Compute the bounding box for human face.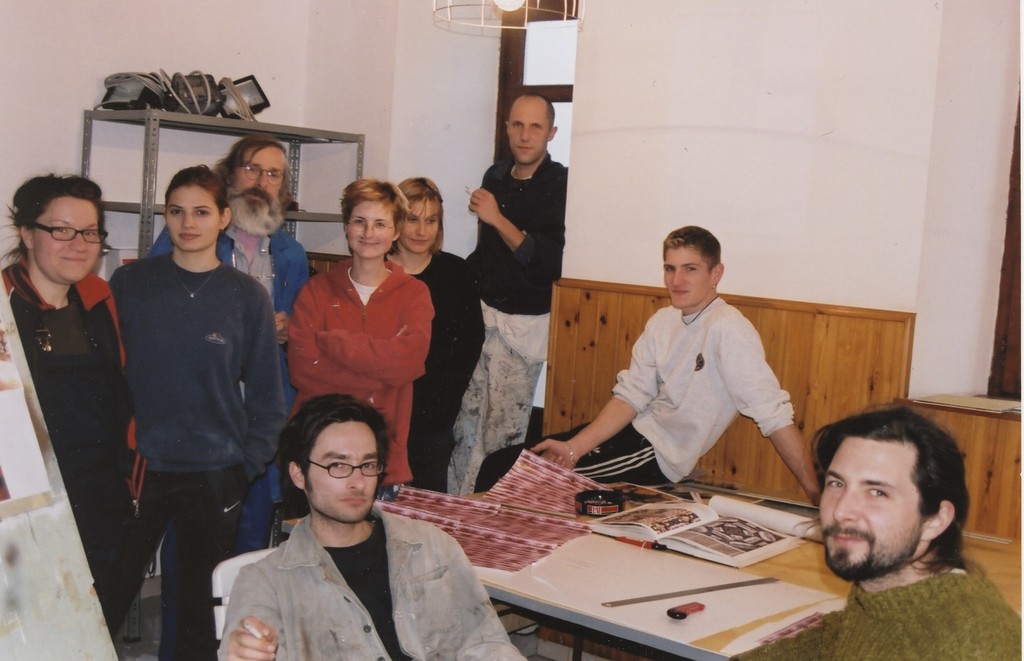
bbox=(234, 143, 290, 215).
